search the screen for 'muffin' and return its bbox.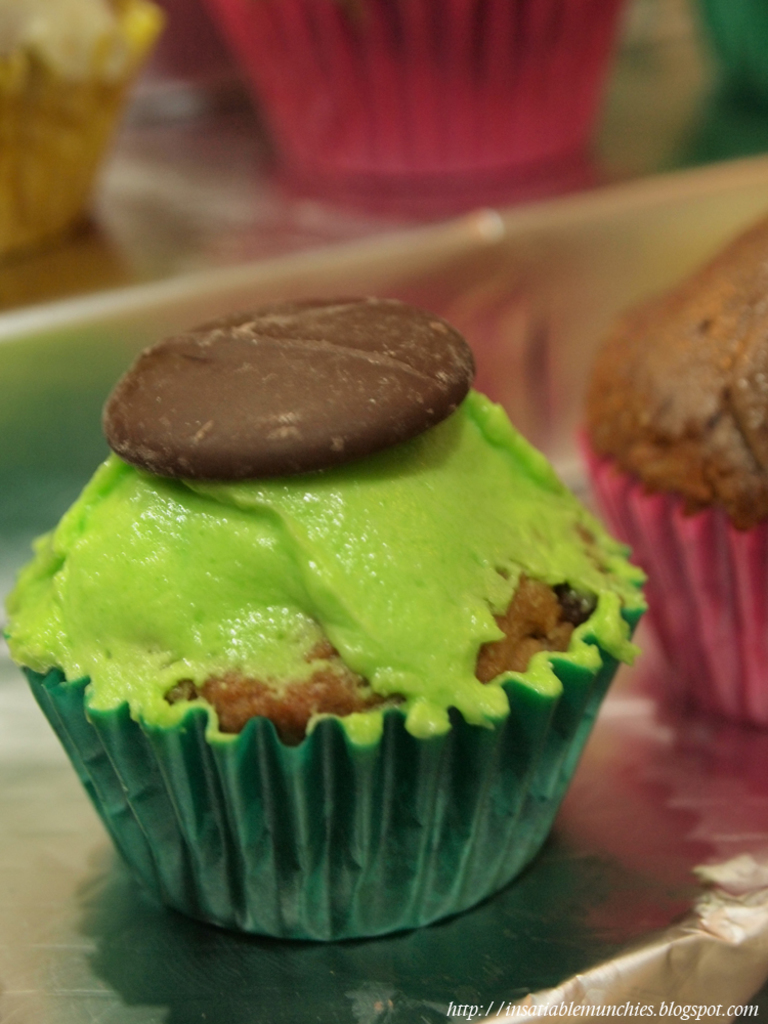
Found: x1=0, y1=0, x2=158, y2=256.
